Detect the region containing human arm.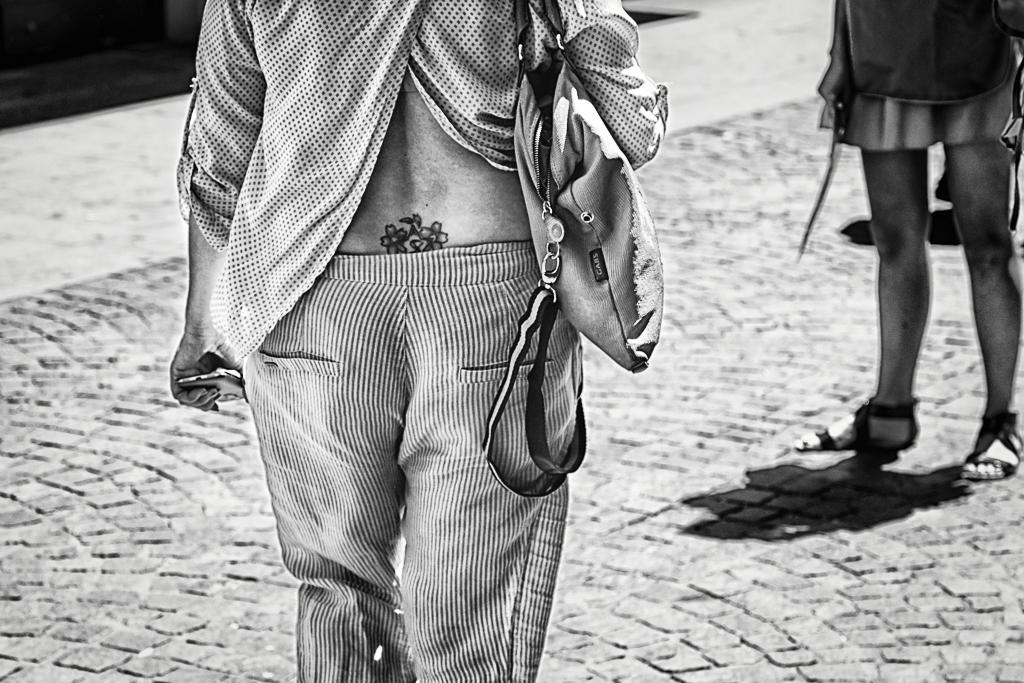
<region>821, 2, 852, 110</region>.
